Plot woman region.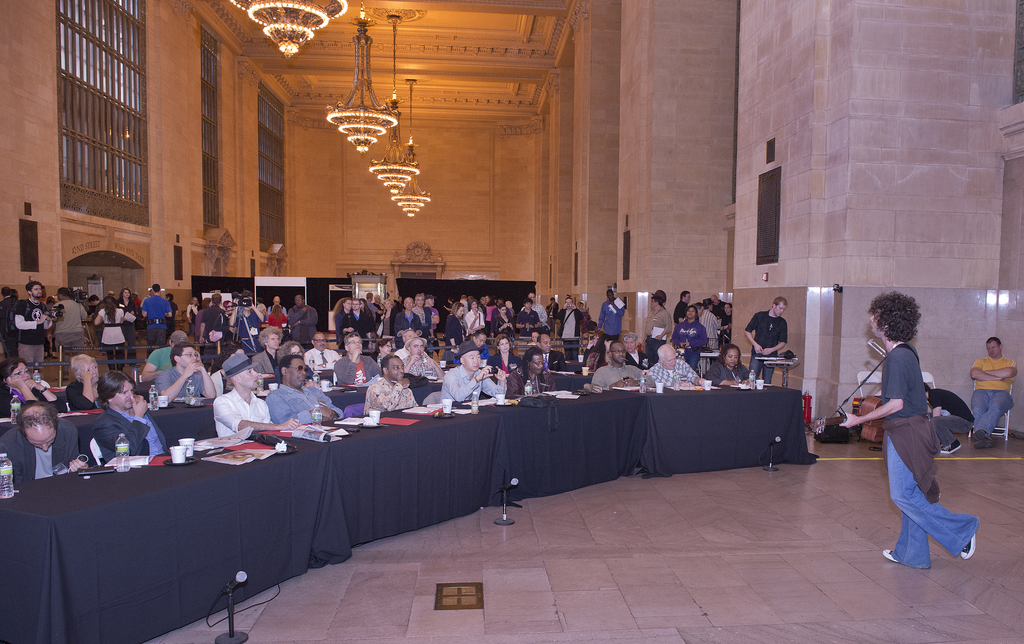
Plotted at region(492, 305, 515, 337).
